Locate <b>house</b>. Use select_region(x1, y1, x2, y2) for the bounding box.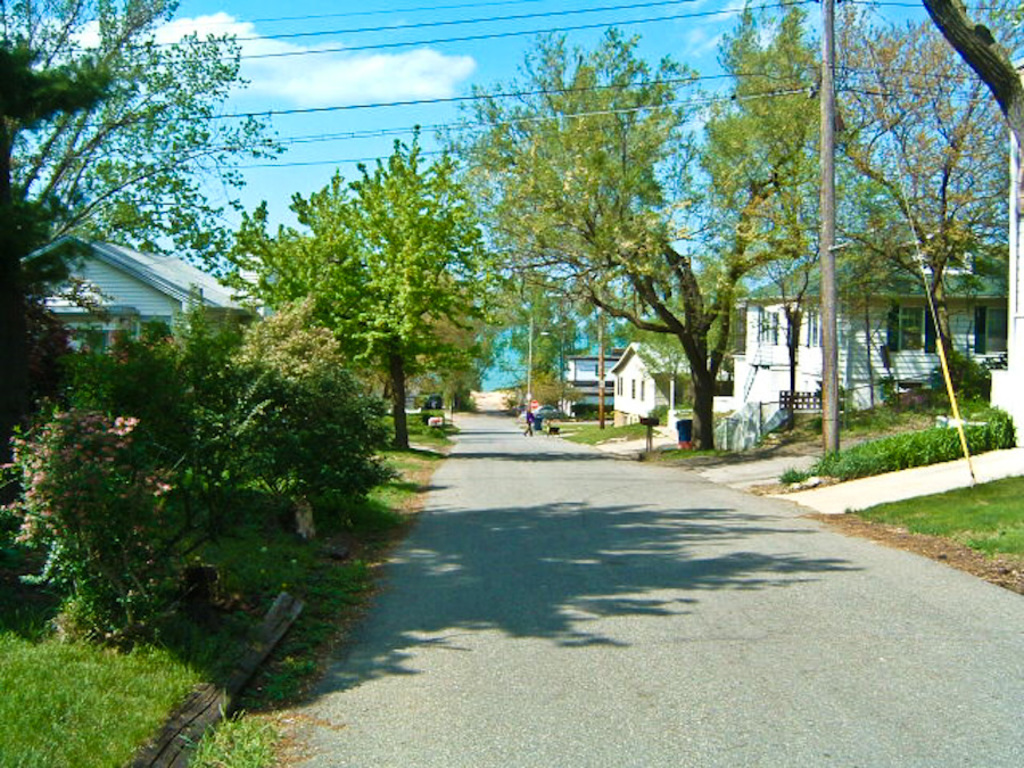
select_region(608, 345, 734, 430).
